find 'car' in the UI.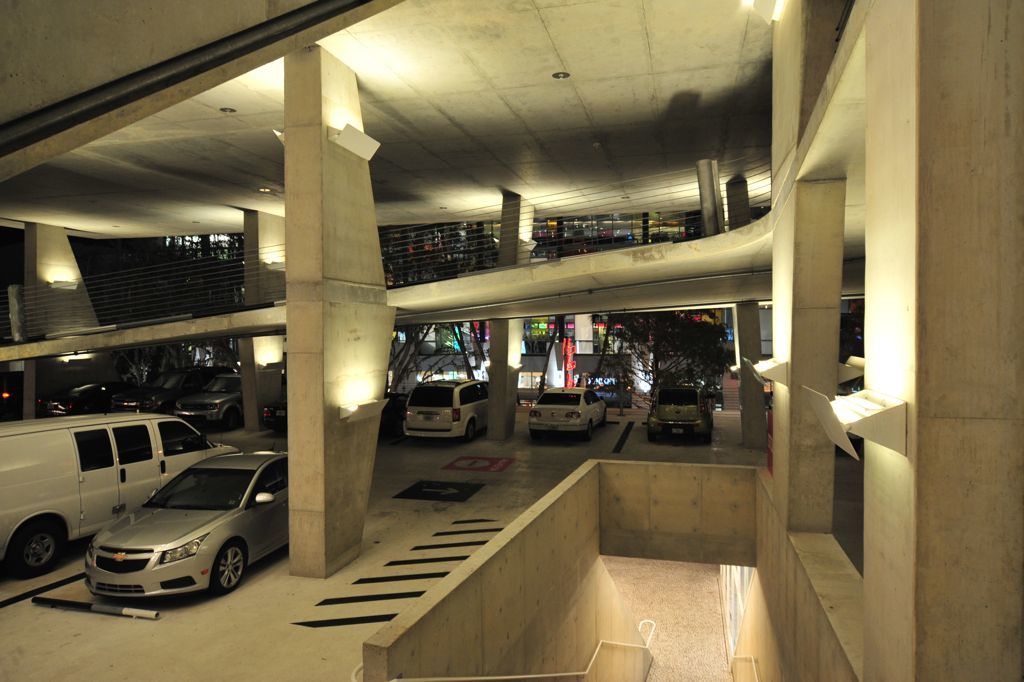
UI element at {"x1": 82, "y1": 451, "x2": 285, "y2": 596}.
